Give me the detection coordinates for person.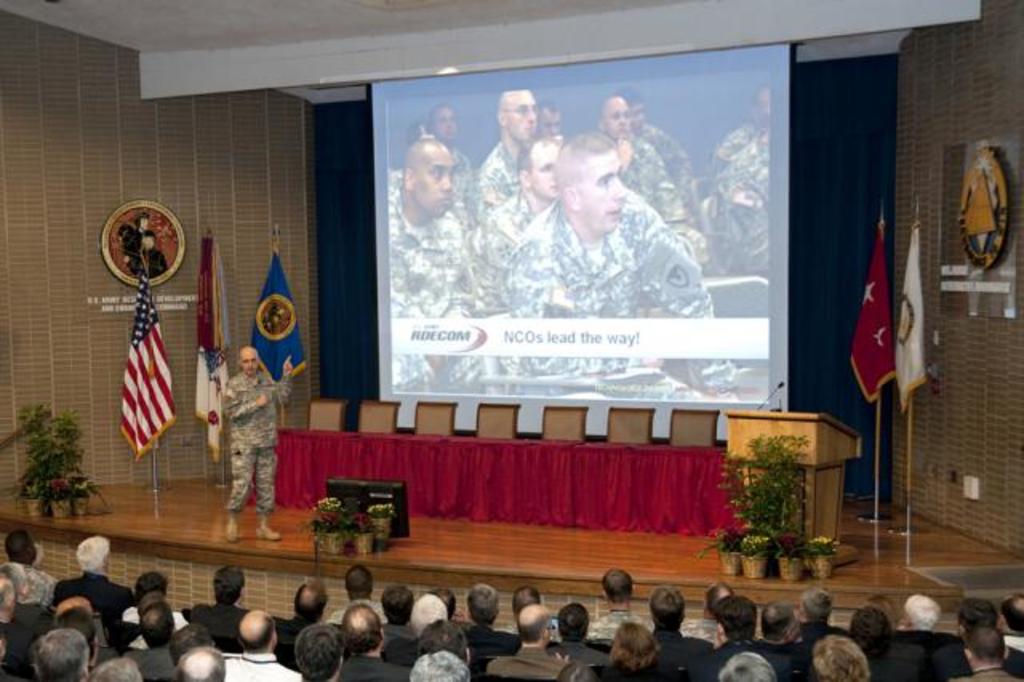
501,128,738,387.
